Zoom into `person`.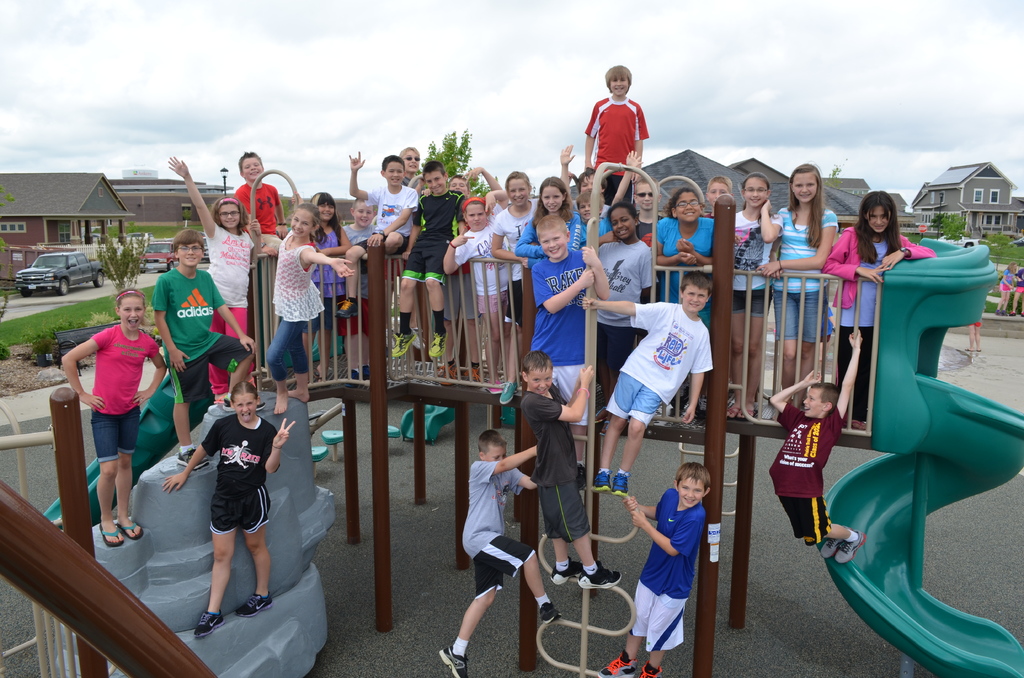
Zoom target: [147,232,256,474].
